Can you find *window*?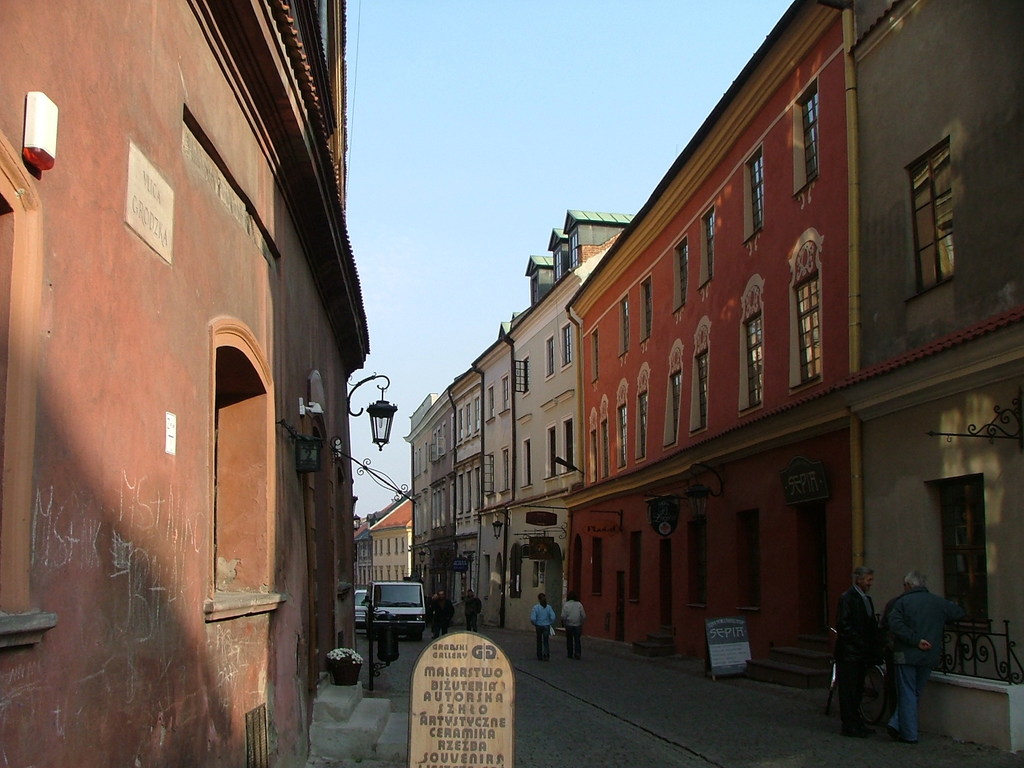
Yes, bounding box: crop(792, 278, 823, 383).
